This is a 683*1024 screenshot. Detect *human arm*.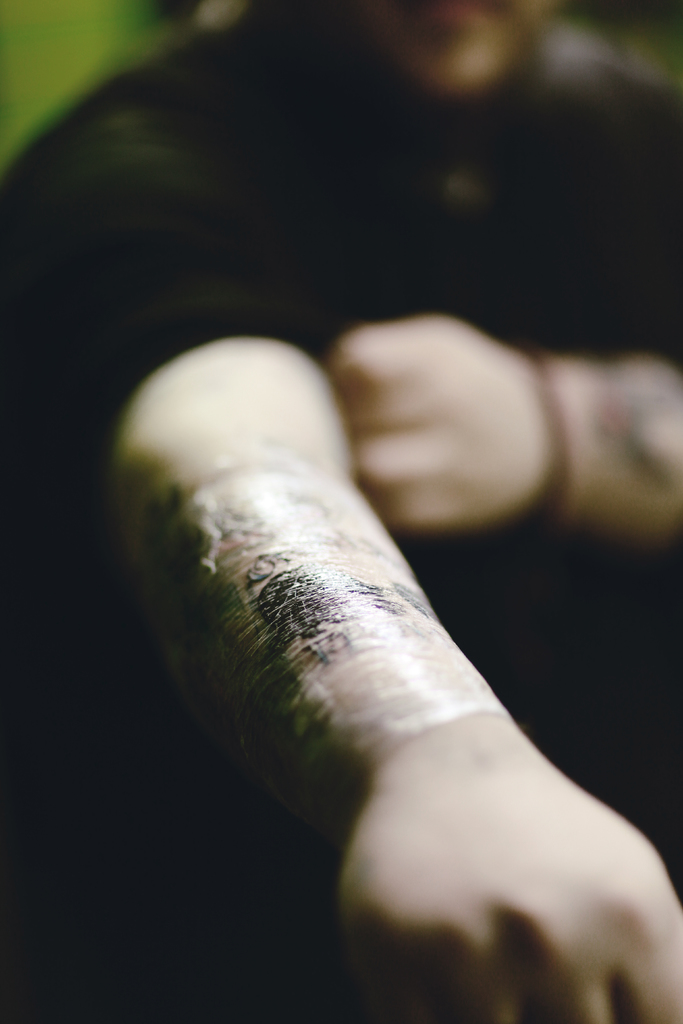
{"x1": 69, "y1": 307, "x2": 644, "y2": 1012}.
